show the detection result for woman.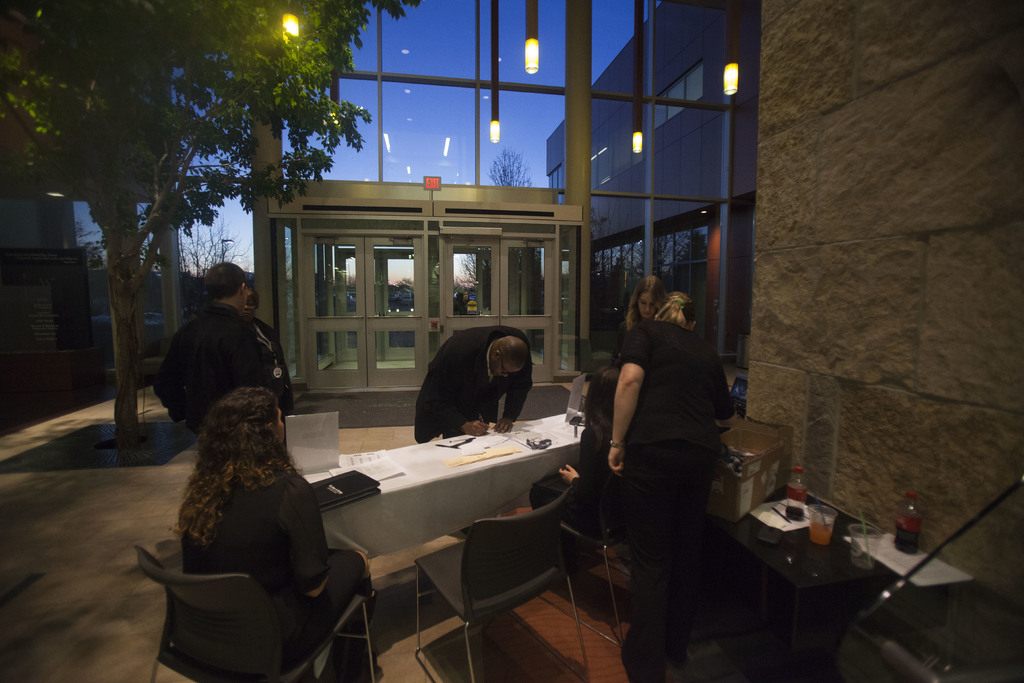
[x1=177, y1=383, x2=385, y2=682].
